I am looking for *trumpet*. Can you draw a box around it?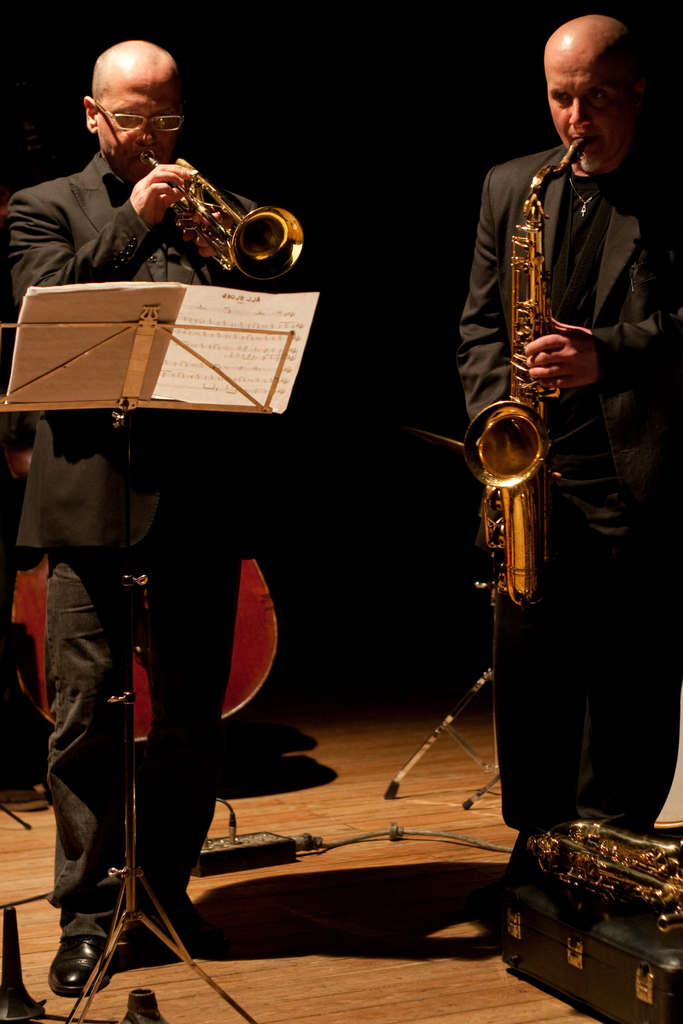
Sure, the bounding box is 114/124/311/260.
